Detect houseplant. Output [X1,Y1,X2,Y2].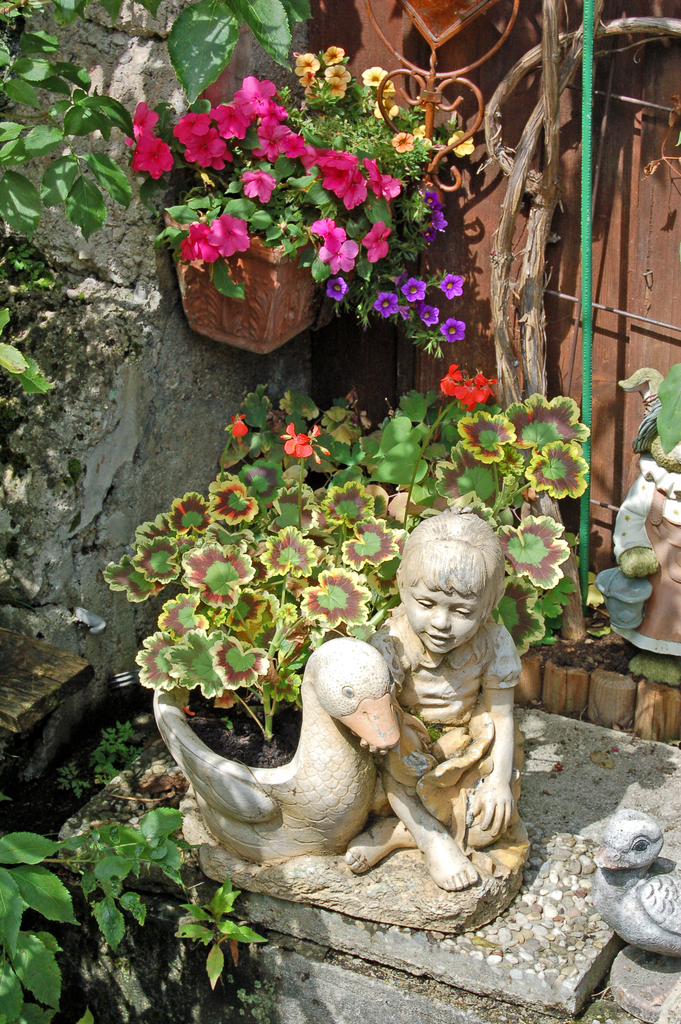
[124,38,482,364].
